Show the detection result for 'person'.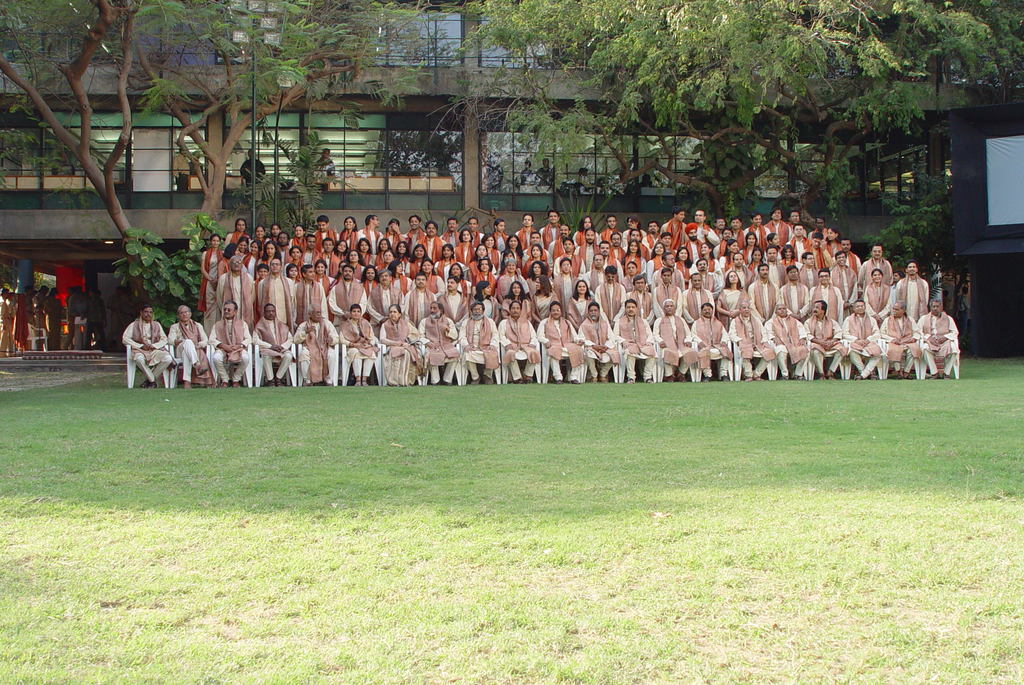
[left=116, top=305, right=164, bottom=384].
